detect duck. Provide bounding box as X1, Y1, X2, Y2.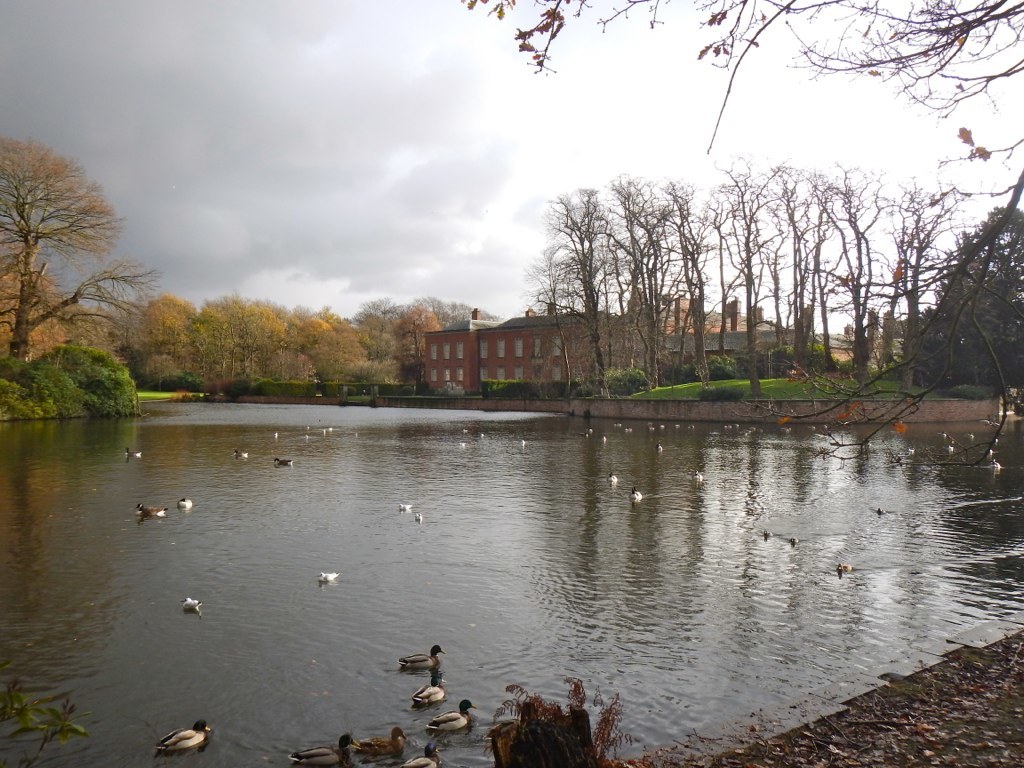
270, 450, 294, 470.
